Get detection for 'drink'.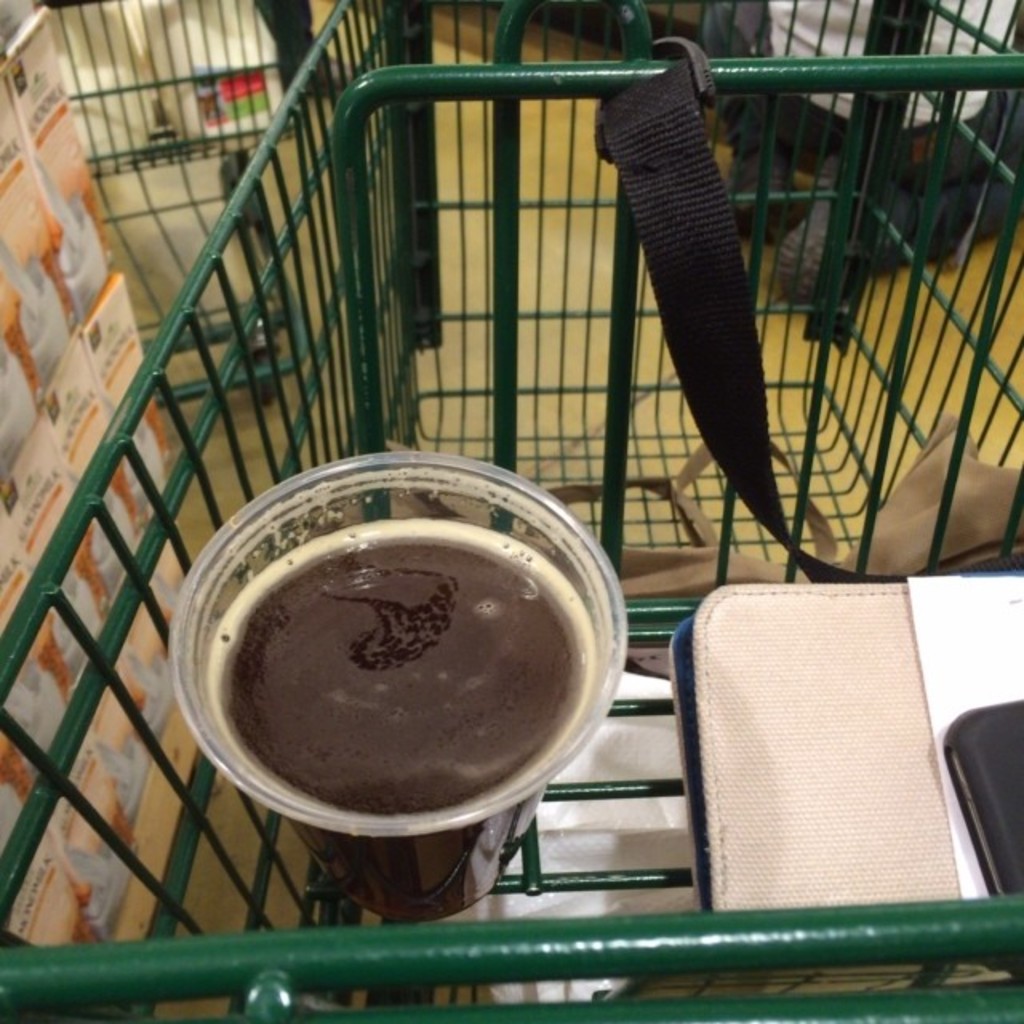
Detection: 142,426,622,926.
